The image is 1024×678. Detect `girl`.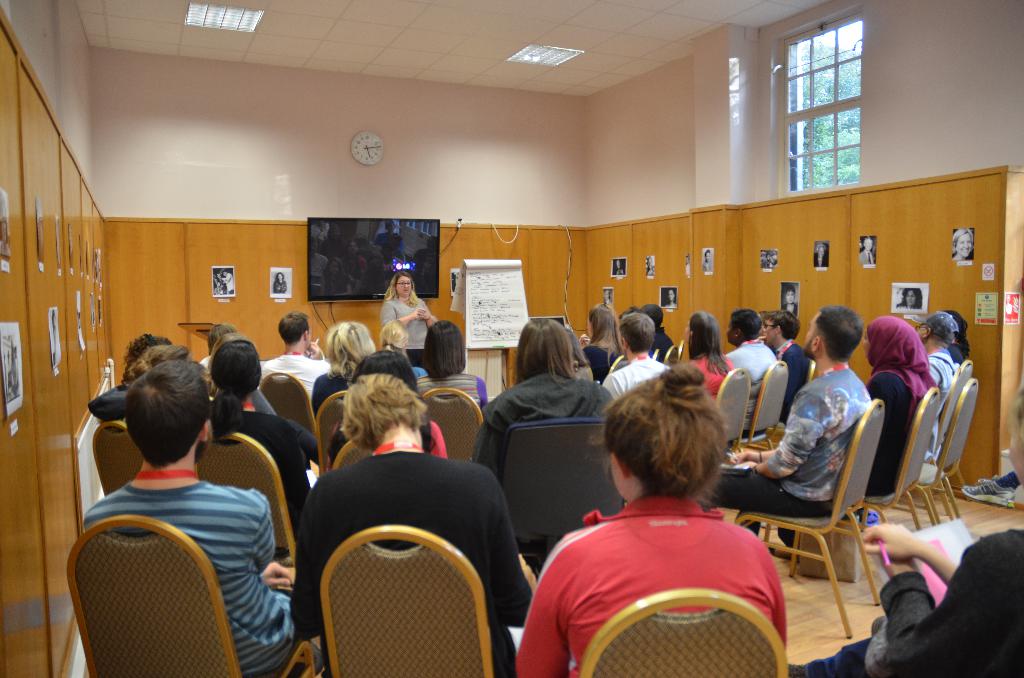
Detection: [left=381, top=275, right=438, bottom=368].
